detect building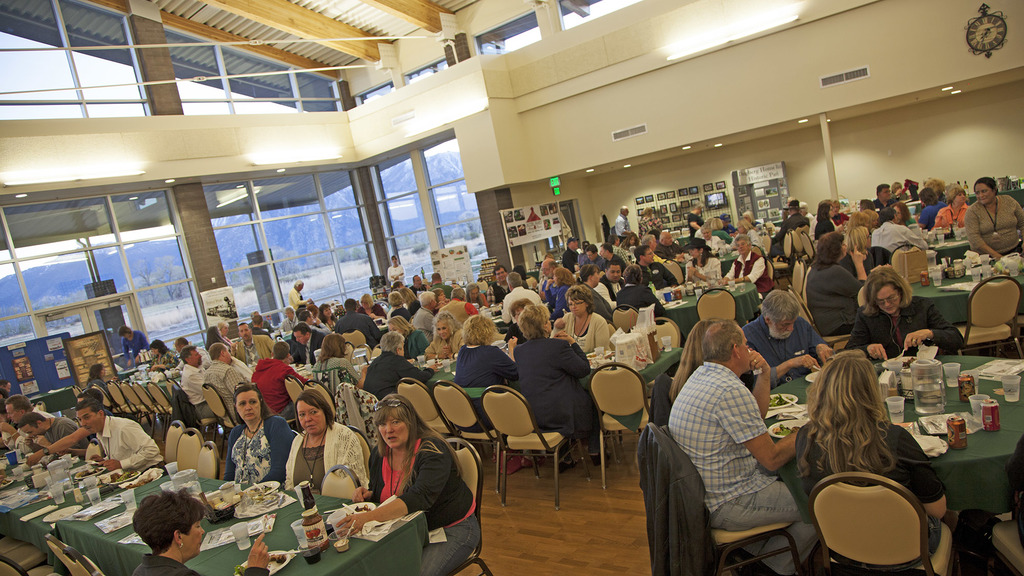
(0,0,1023,575)
